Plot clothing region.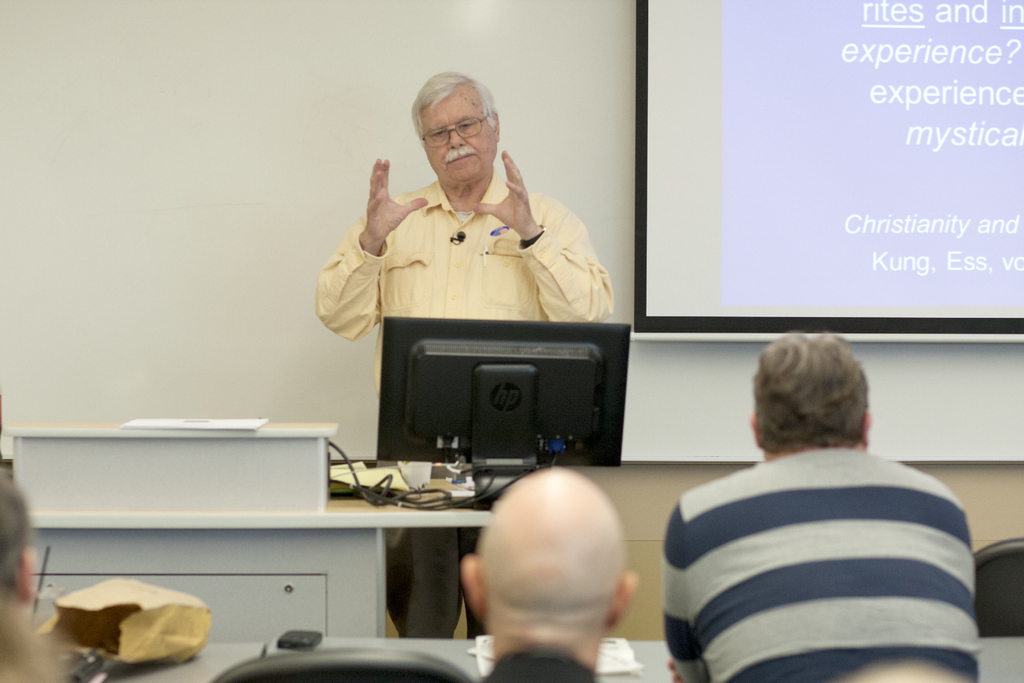
Plotted at left=483, top=649, right=595, bottom=682.
